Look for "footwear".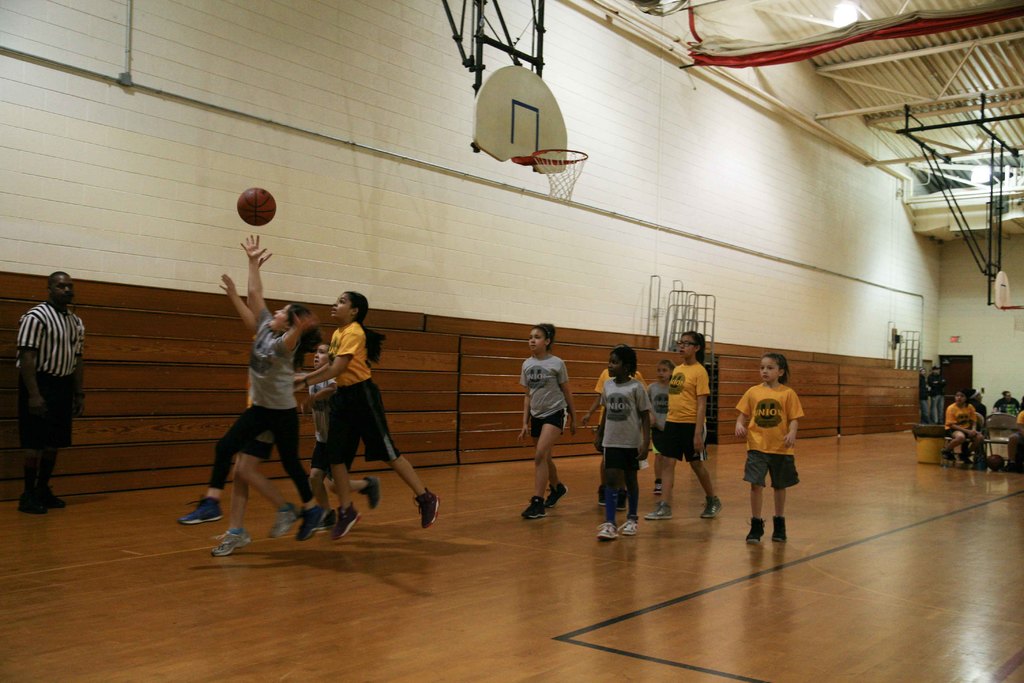
Found: <region>549, 481, 569, 508</region>.
